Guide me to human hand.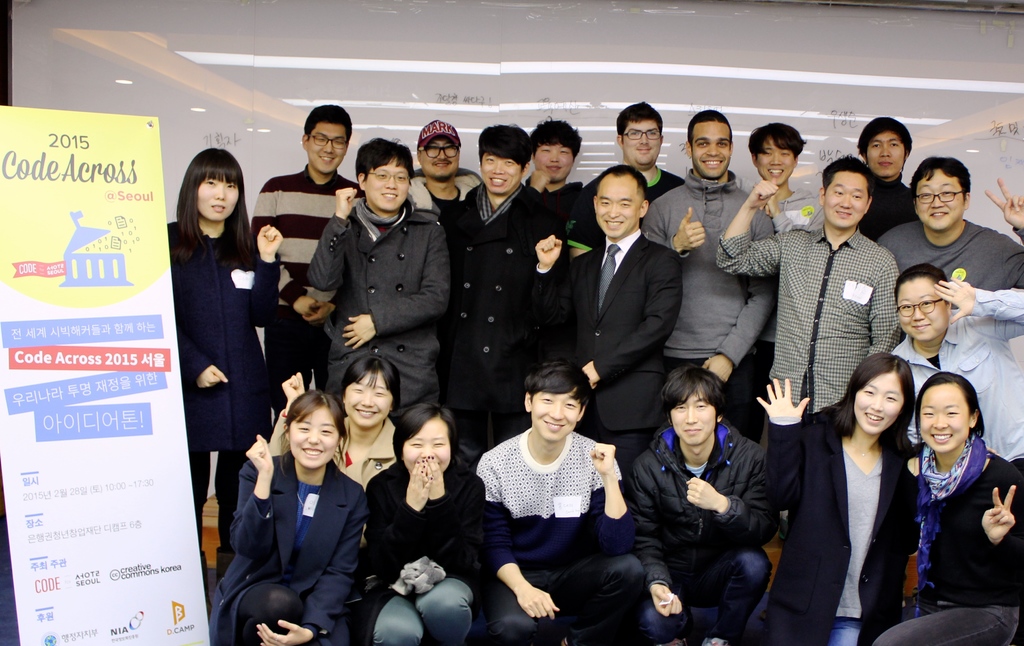
Guidance: crop(699, 355, 735, 386).
